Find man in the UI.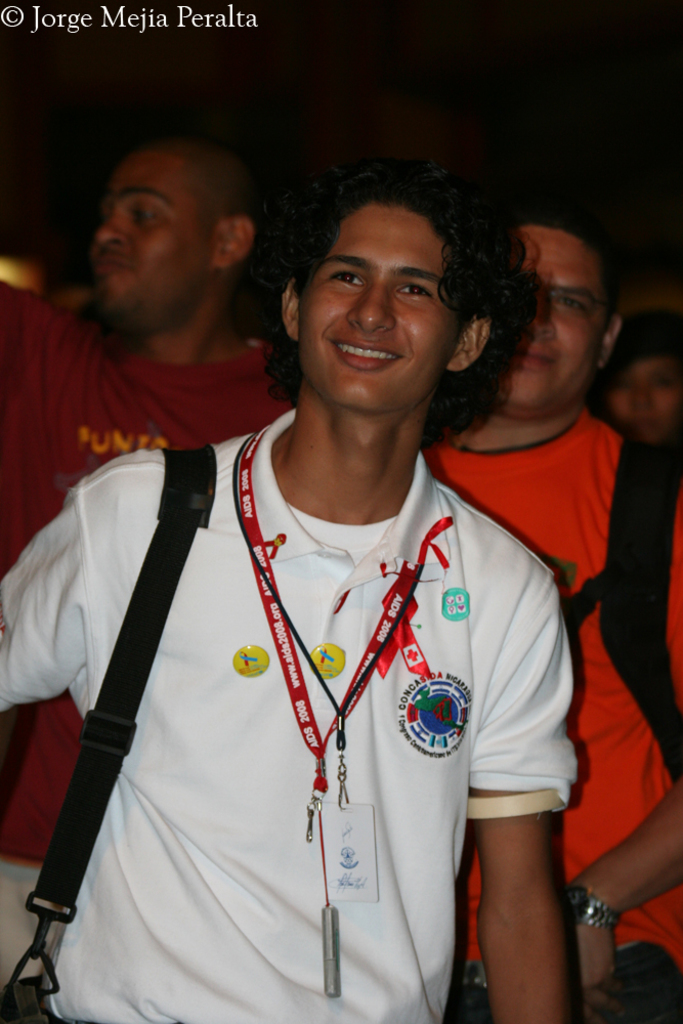
UI element at (0,167,570,1023).
